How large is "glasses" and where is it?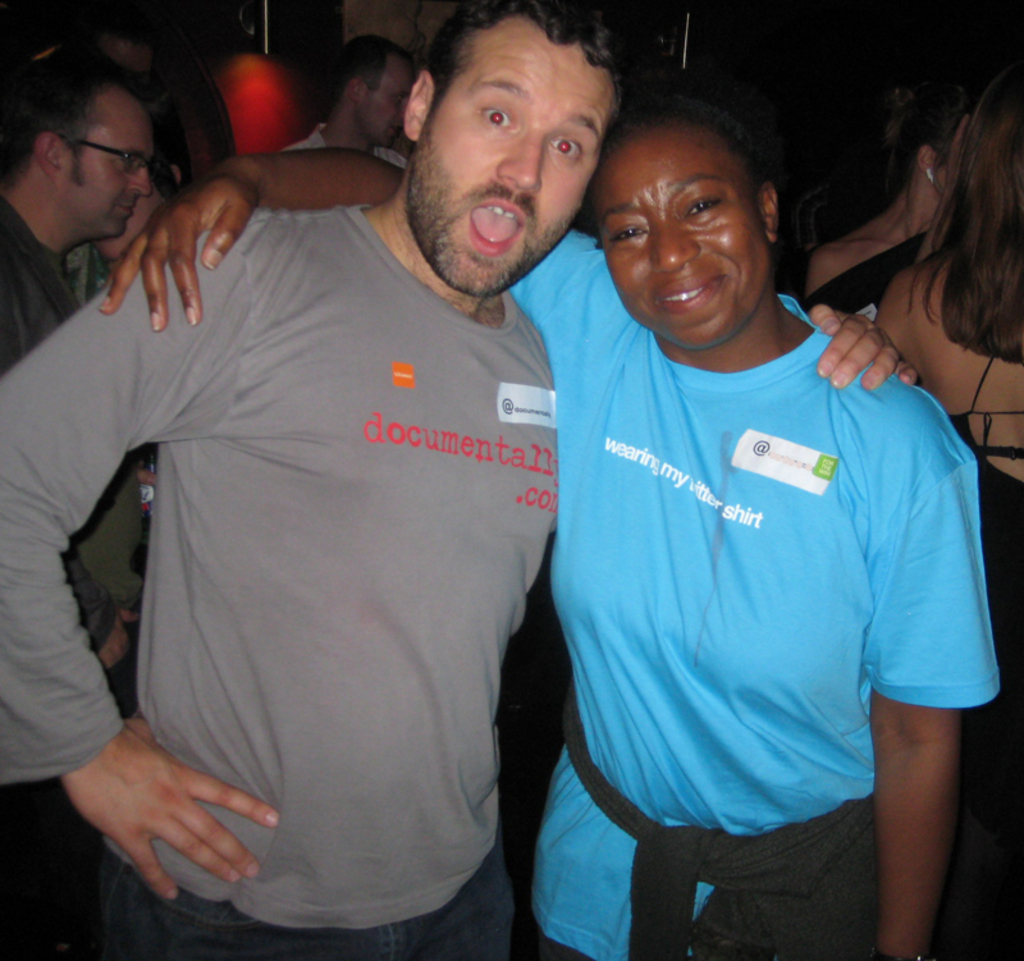
Bounding box: [x1=90, y1=141, x2=161, y2=170].
